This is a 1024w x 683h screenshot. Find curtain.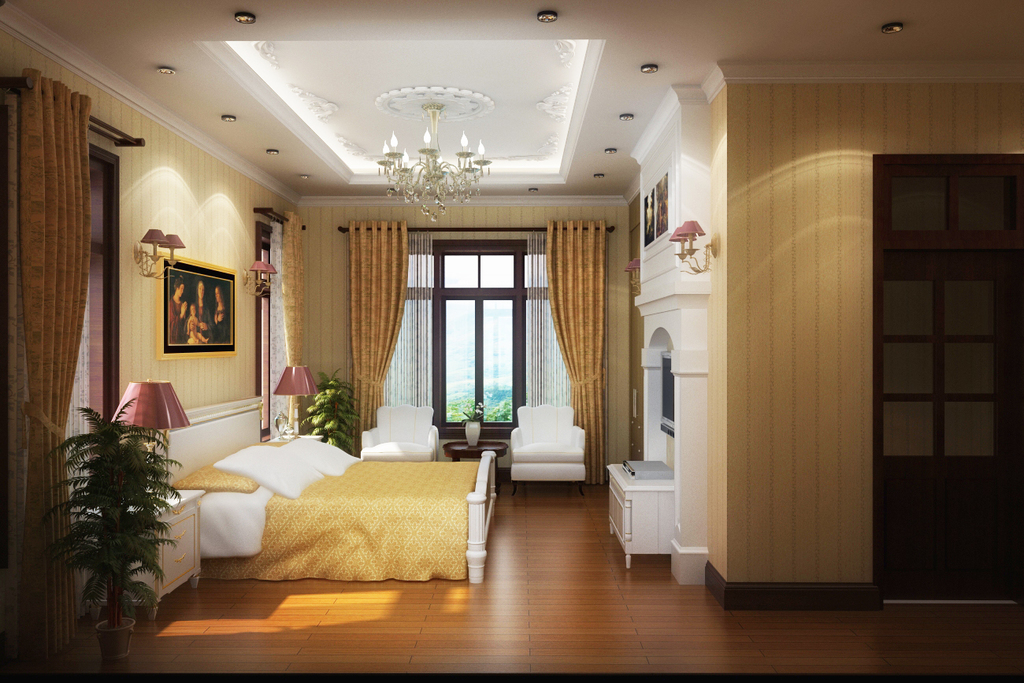
Bounding box: BBox(265, 220, 299, 439).
